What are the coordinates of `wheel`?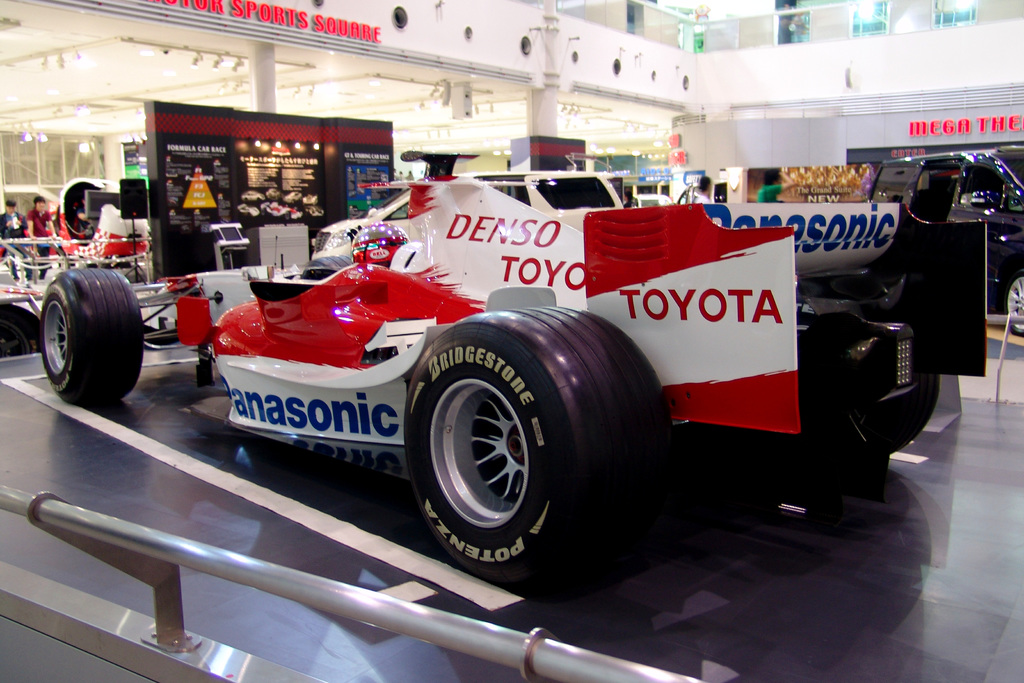
1005:272:1023:336.
